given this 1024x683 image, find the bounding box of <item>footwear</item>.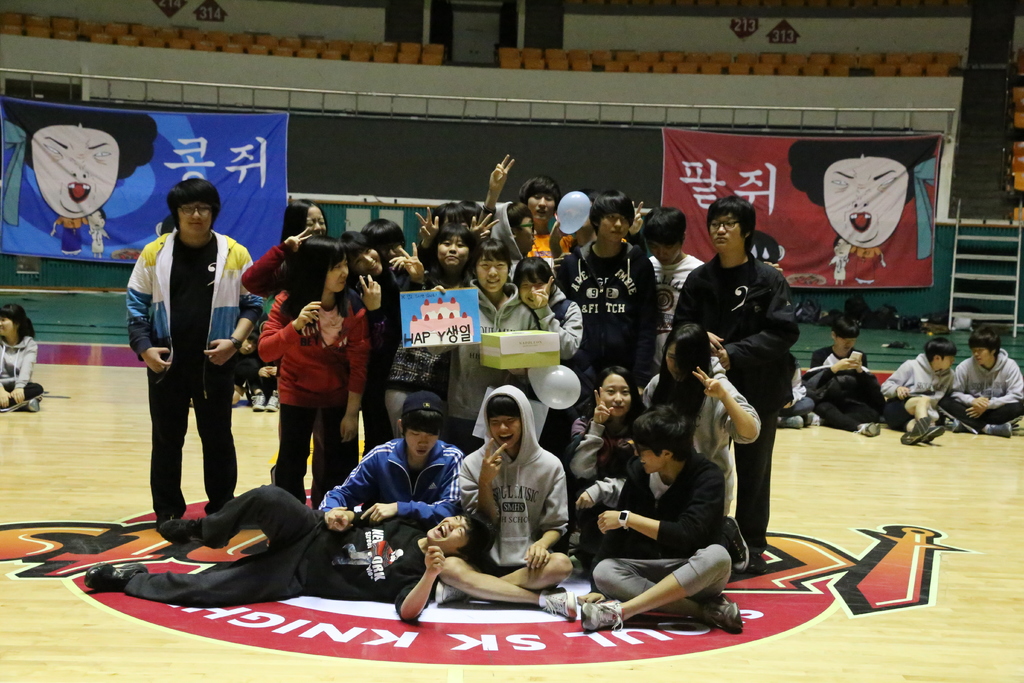
811,413,820,427.
